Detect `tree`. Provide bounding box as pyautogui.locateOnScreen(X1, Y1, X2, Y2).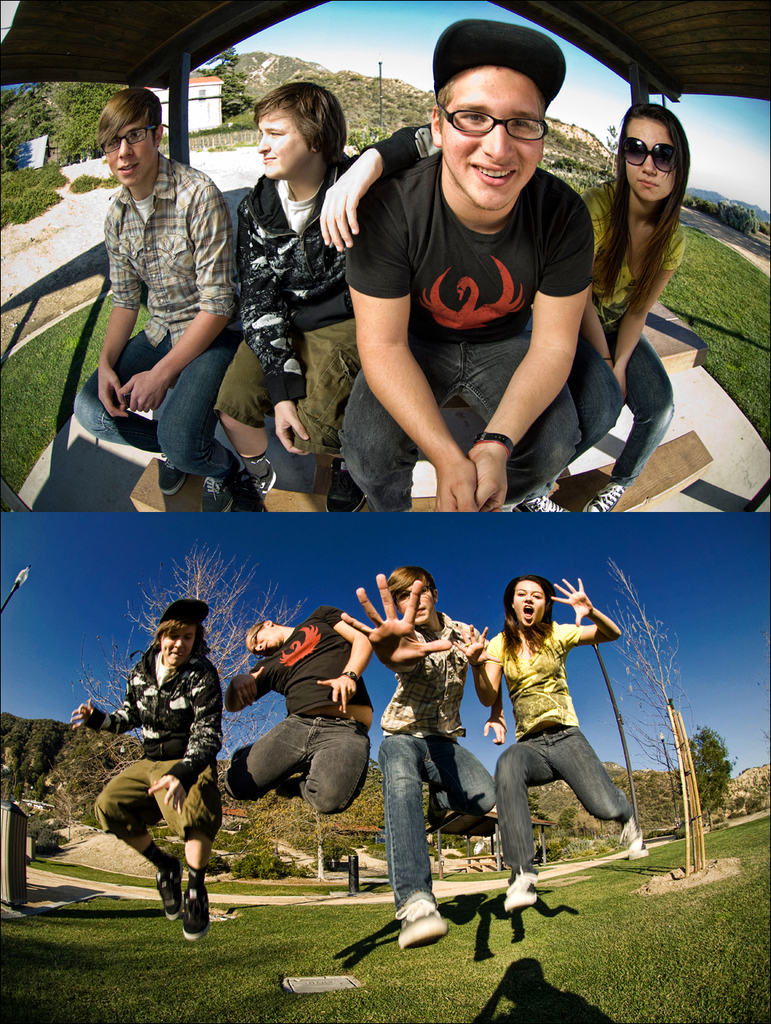
pyautogui.locateOnScreen(608, 579, 726, 820).
